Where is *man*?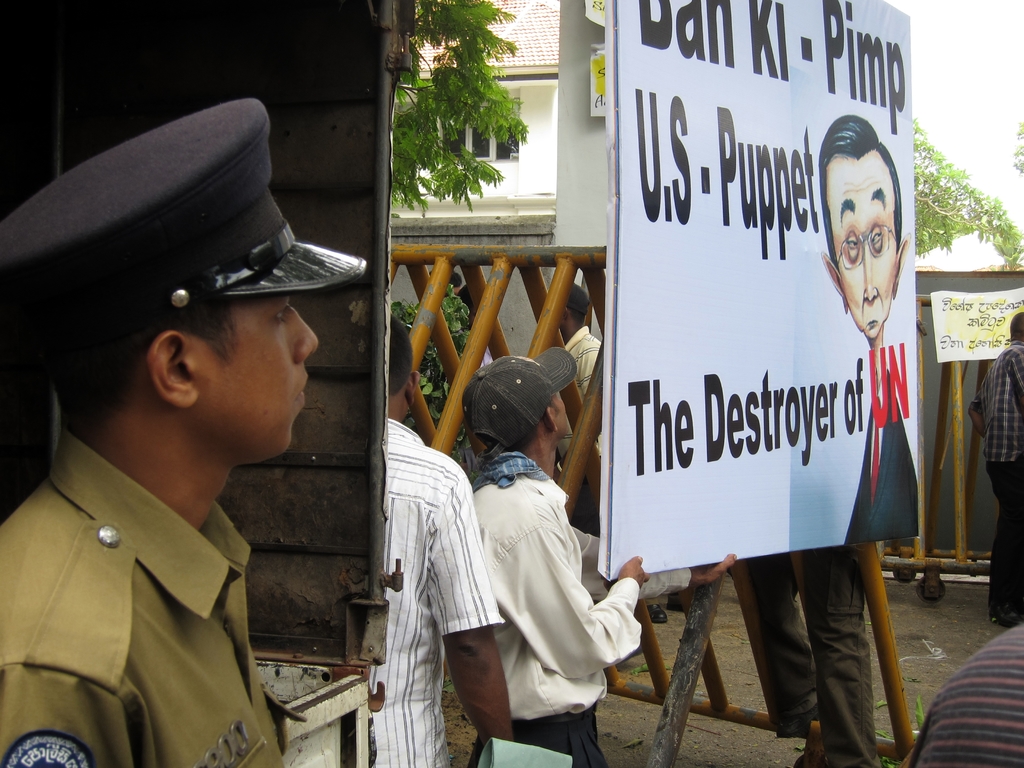
<box>558,282,605,532</box>.
